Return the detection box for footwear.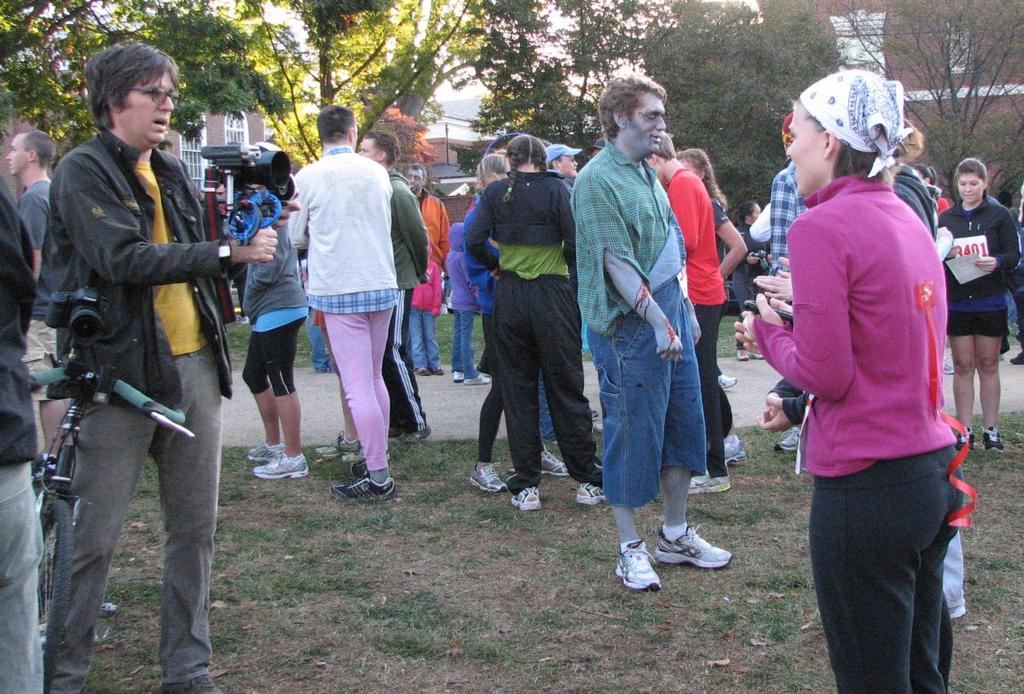
crop(721, 434, 744, 466).
